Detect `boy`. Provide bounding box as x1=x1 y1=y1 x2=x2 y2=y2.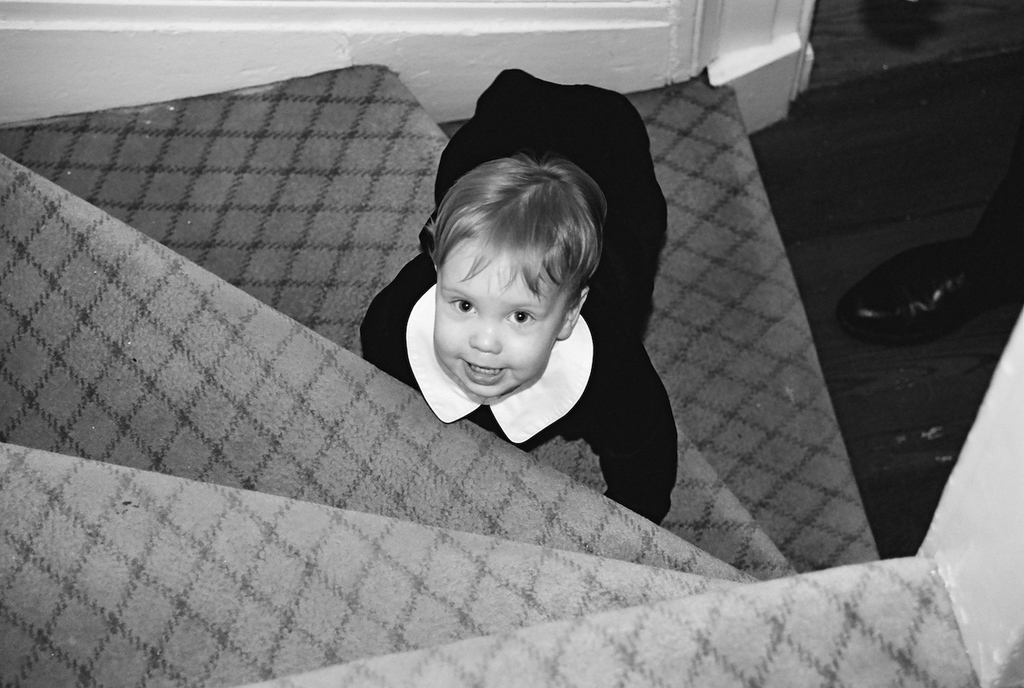
x1=350 y1=138 x2=650 y2=503.
